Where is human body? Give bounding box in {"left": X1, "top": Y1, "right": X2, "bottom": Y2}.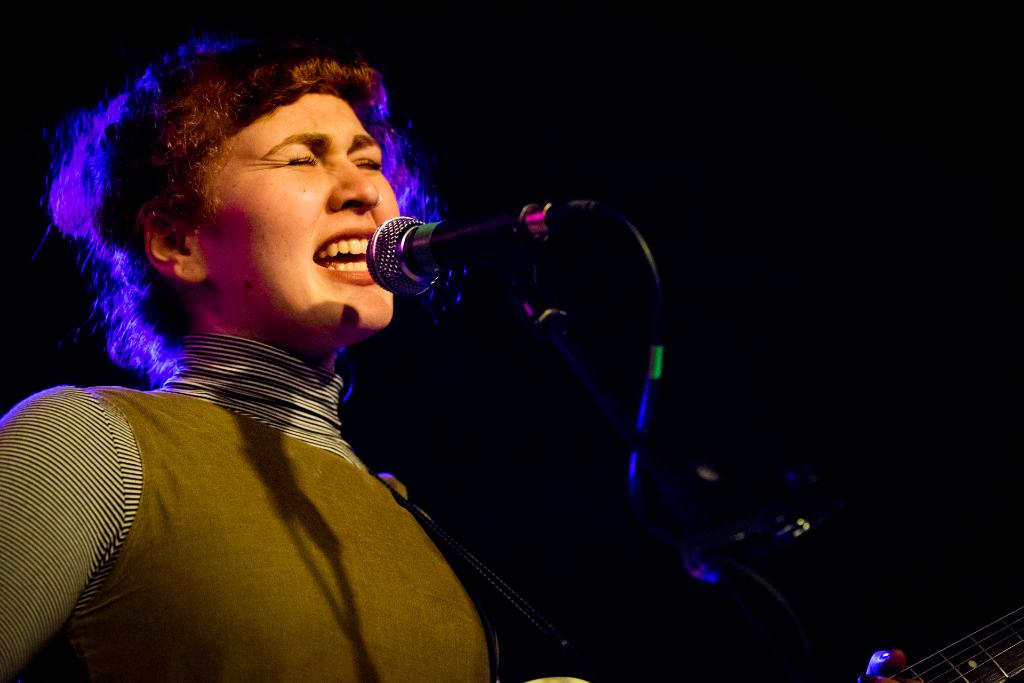
{"left": 0, "top": 39, "right": 442, "bottom": 671}.
